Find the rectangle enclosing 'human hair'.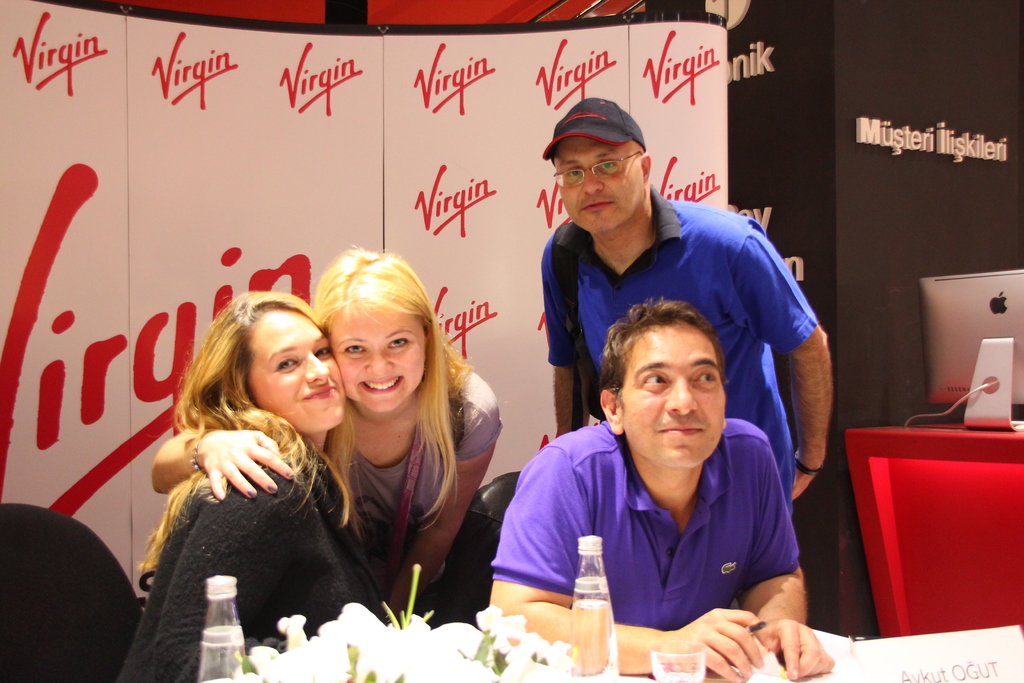
307,261,463,510.
